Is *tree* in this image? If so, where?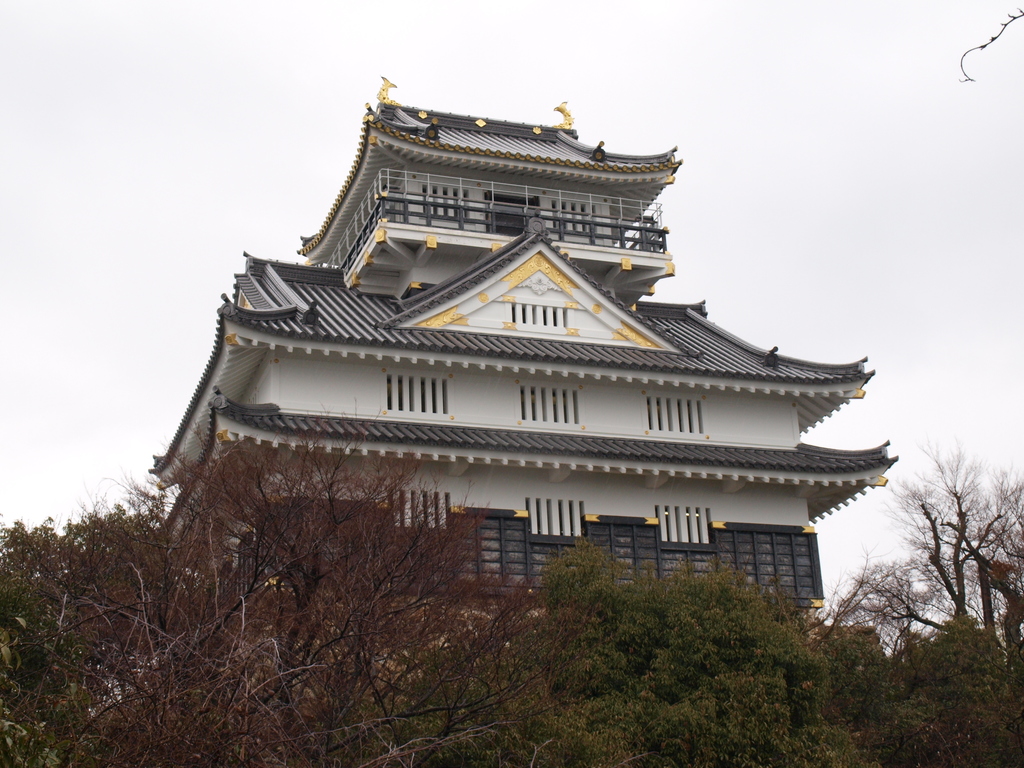
Yes, at {"left": 847, "top": 435, "right": 1023, "bottom": 700}.
